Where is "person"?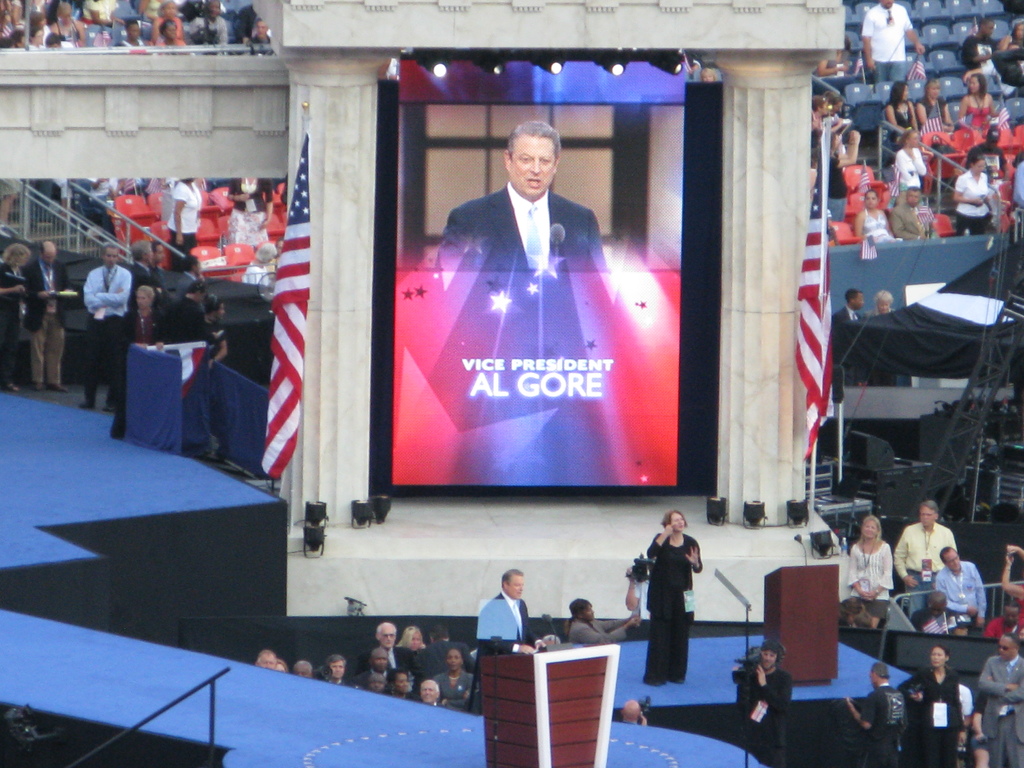
953, 69, 1007, 129.
